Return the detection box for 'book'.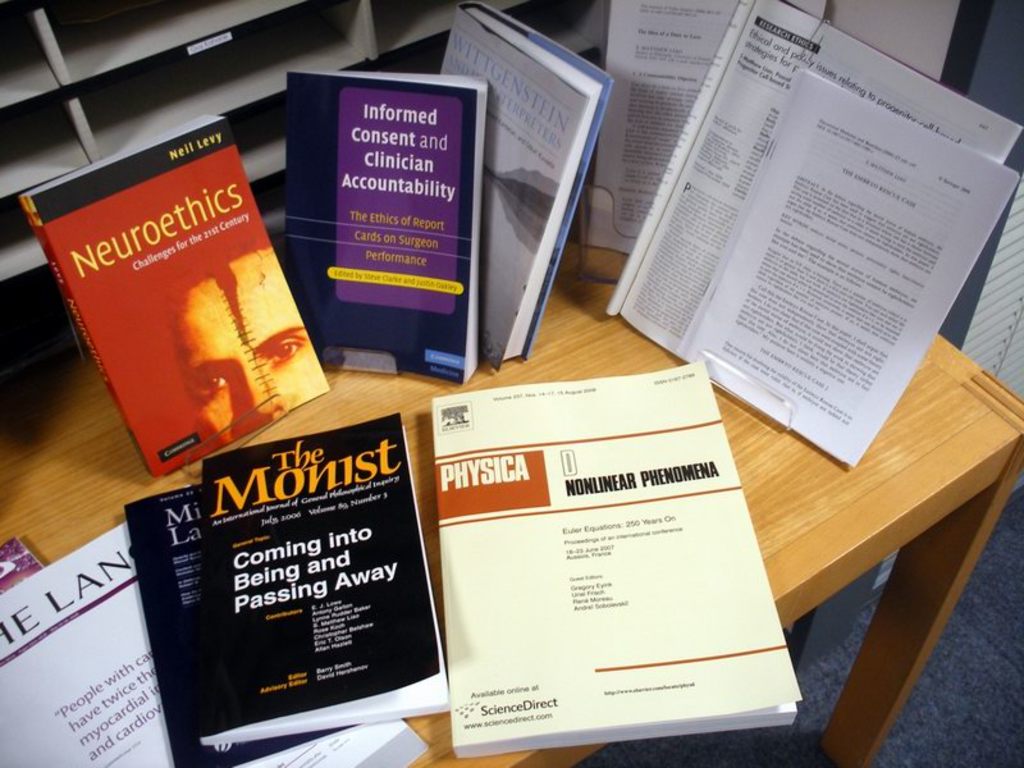
l=289, t=76, r=483, b=383.
